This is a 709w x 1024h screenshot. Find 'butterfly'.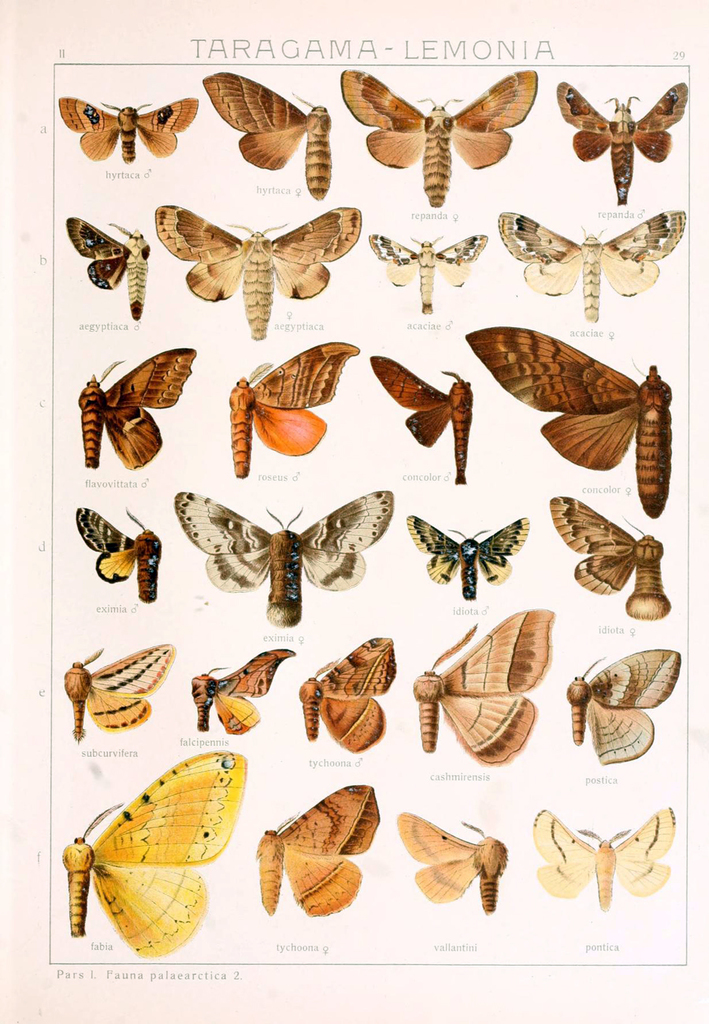
Bounding box: l=58, t=739, r=249, b=968.
